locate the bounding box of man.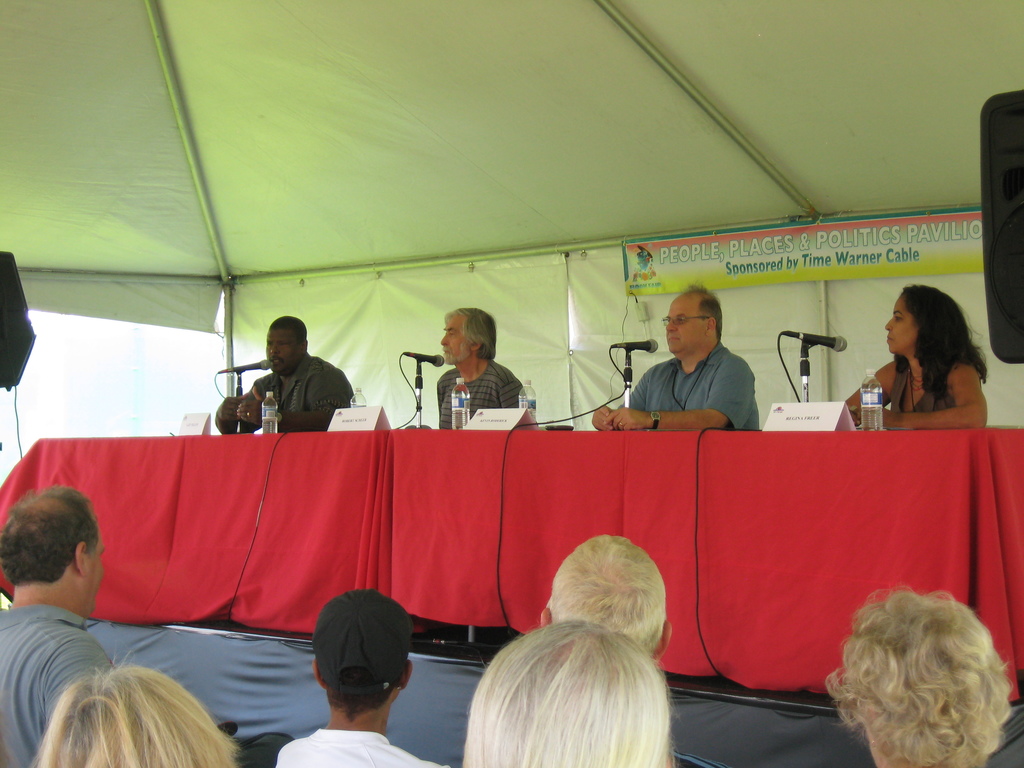
Bounding box: <bbox>215, 316, 360, 431</bbox>.
